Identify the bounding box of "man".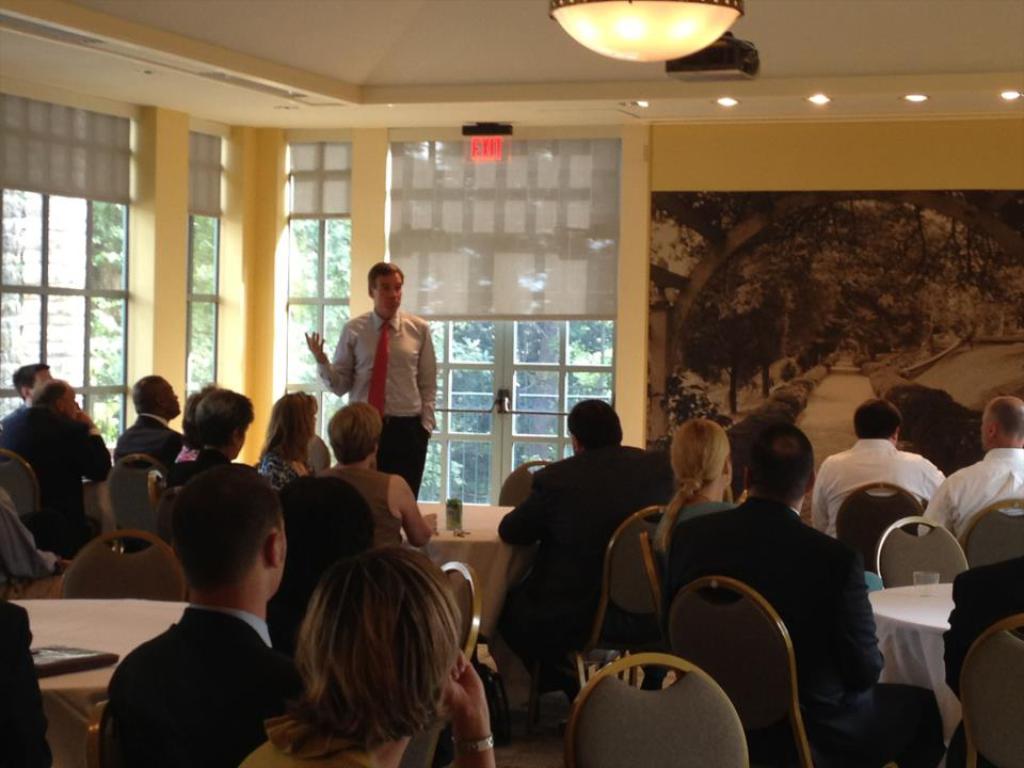
region(304, 257, 449, 499).
